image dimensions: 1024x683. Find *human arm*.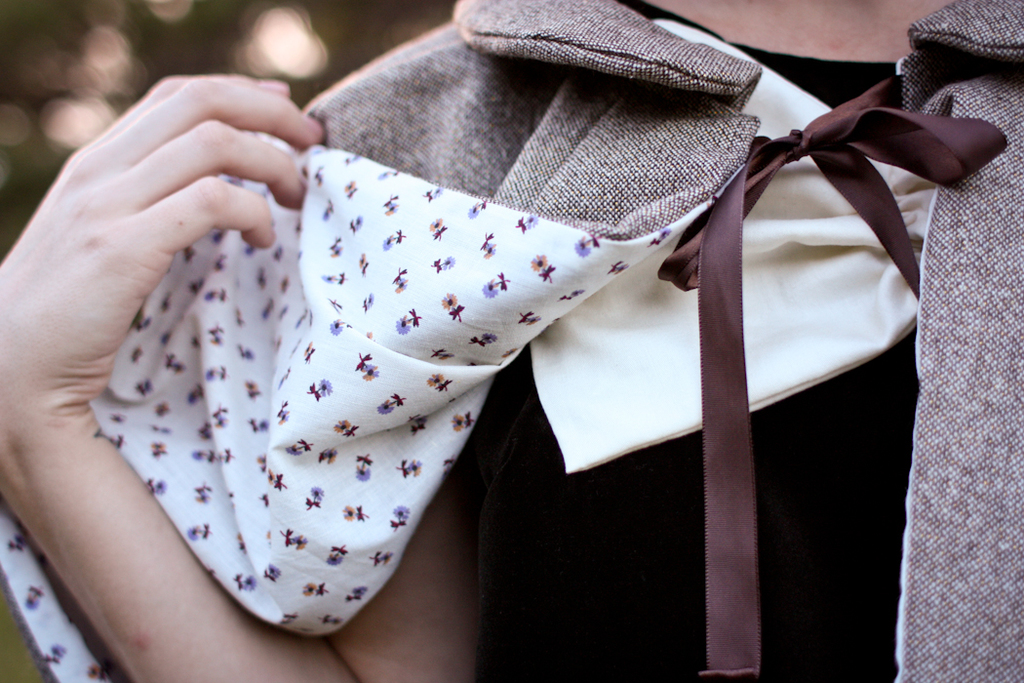
rect(7, 152, 294, 616).
